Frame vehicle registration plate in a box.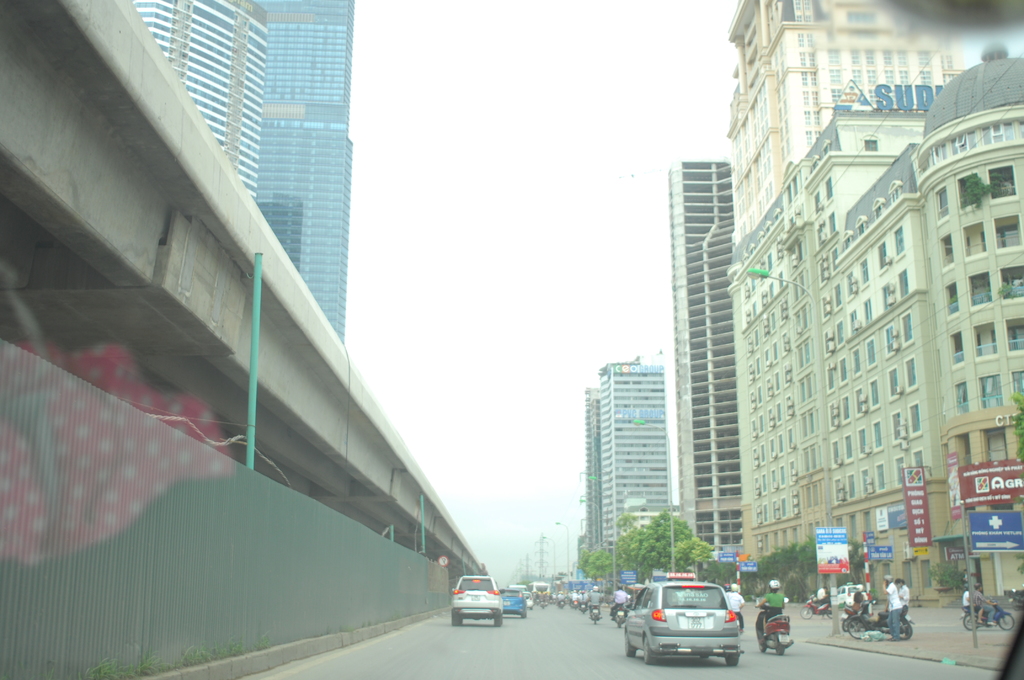
687 613 705 632.
